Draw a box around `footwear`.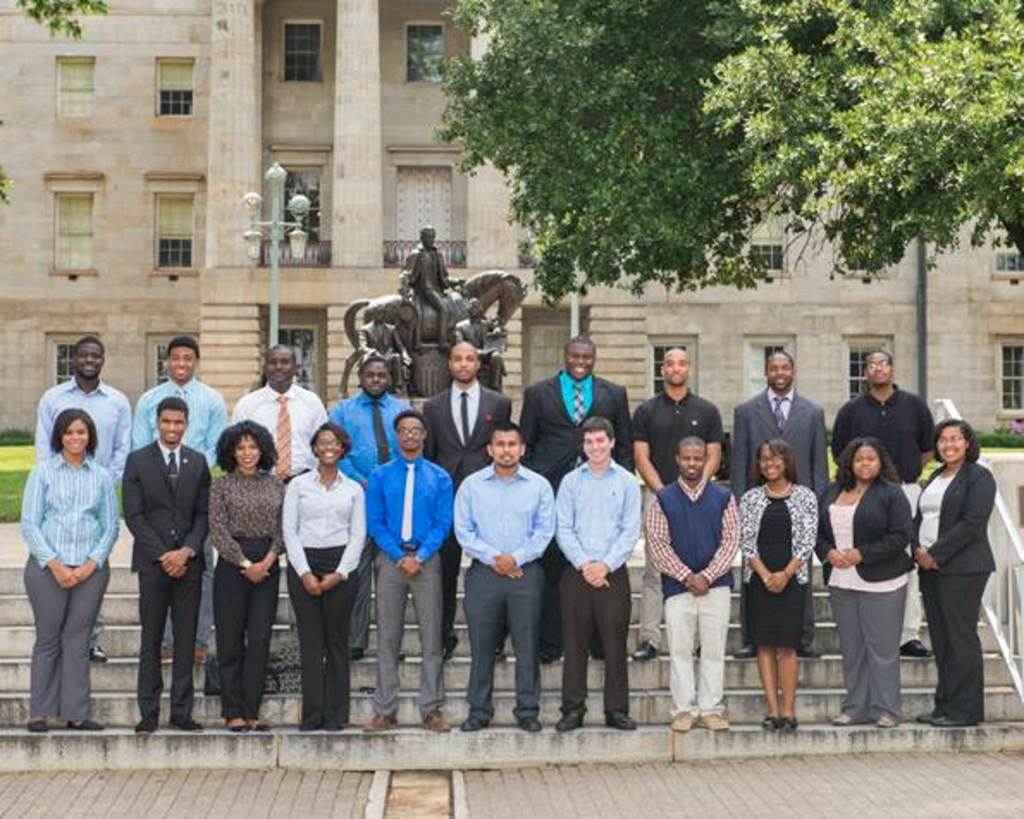
[x1=694, y1=711, x2=733, y2=733].
